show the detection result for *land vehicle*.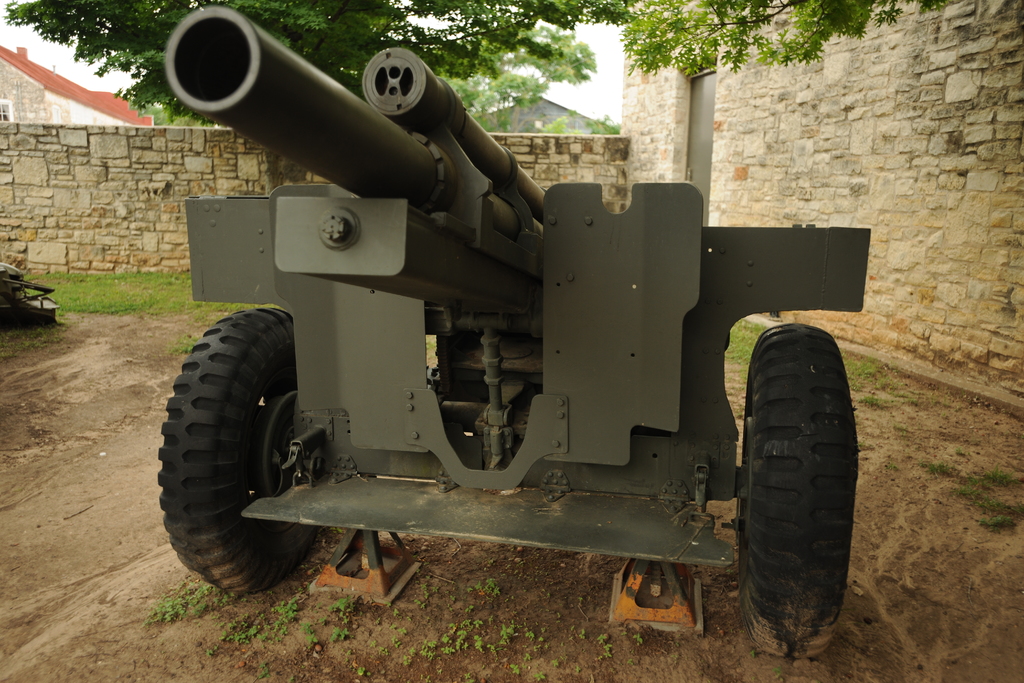
detection(205, 85, 946, 632).
